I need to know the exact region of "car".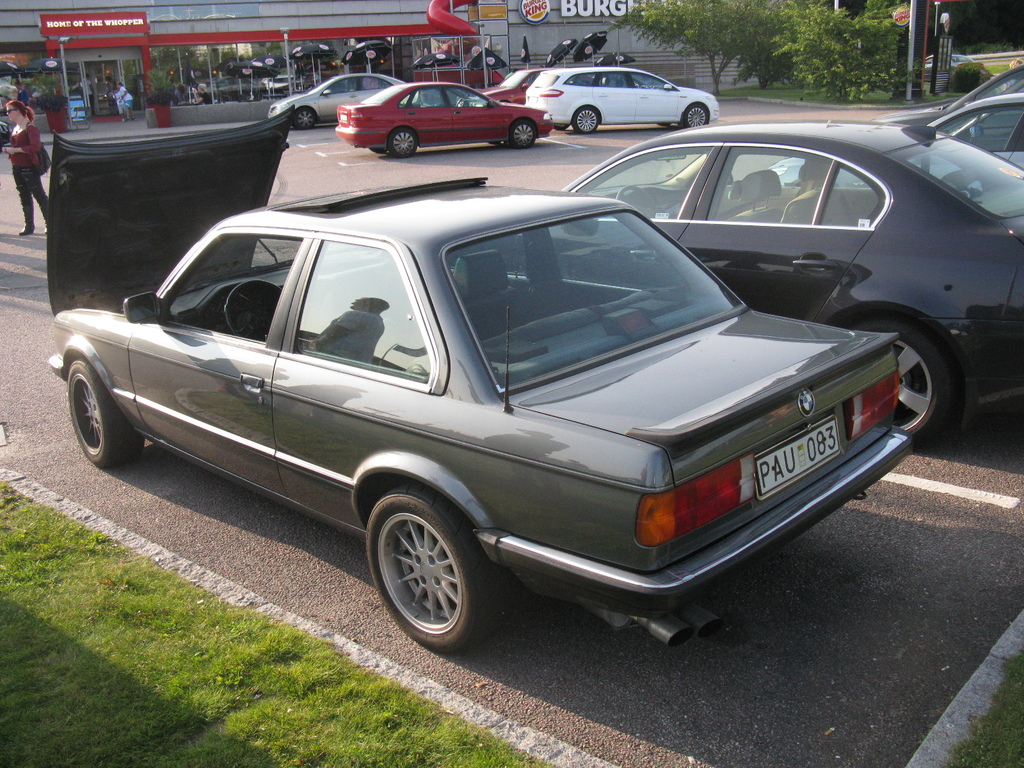
Region: 925,90,1023,176.
